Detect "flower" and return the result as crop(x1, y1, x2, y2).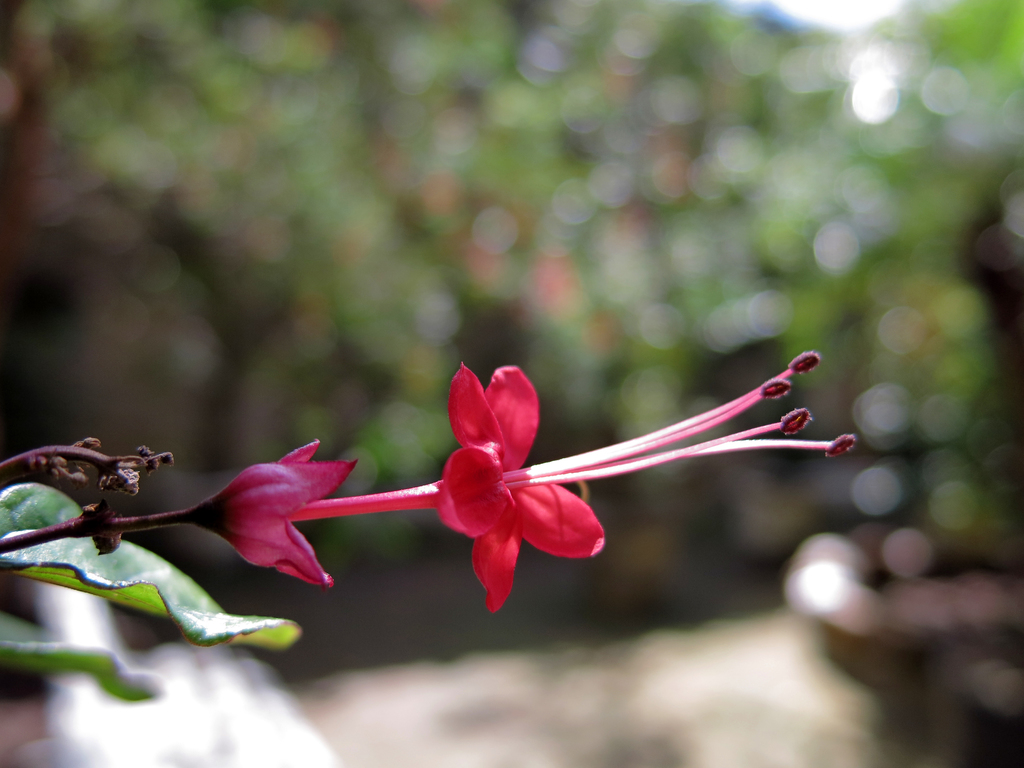
crop(99, 342, 795, 612).
